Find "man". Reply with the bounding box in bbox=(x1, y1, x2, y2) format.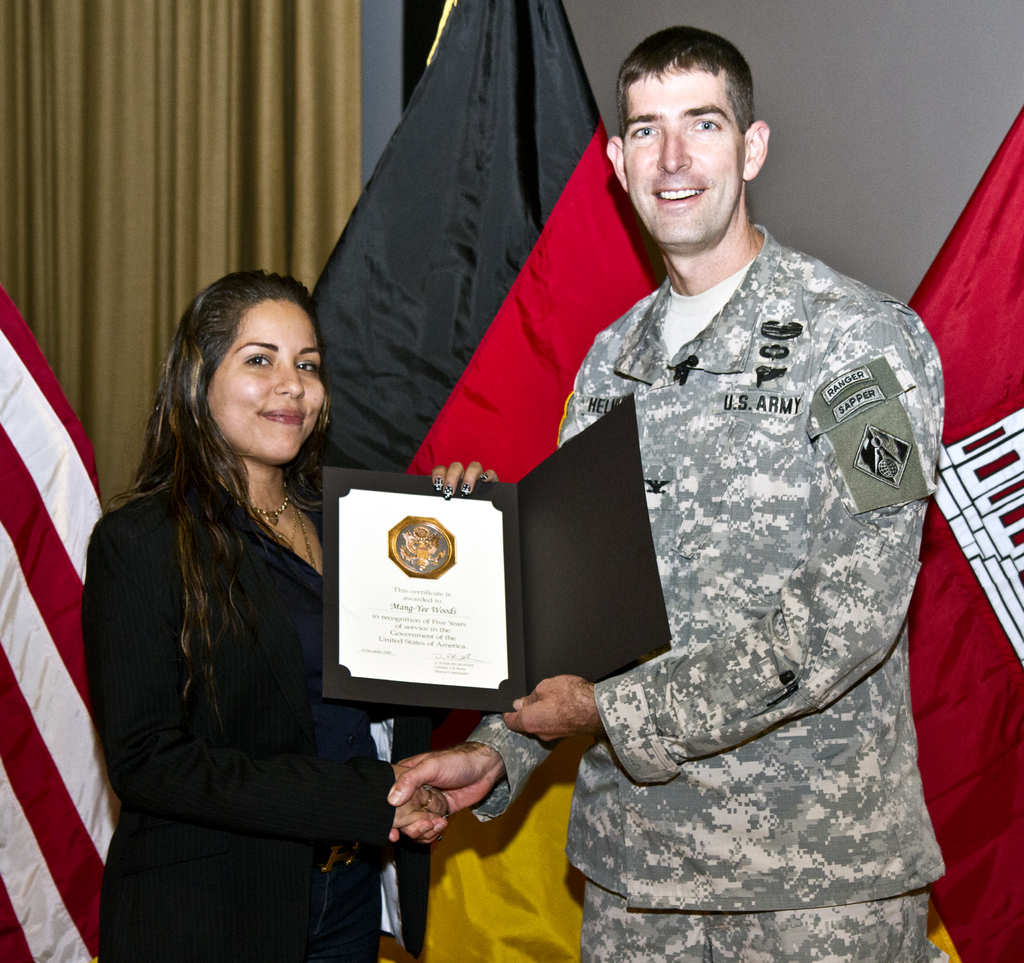
bbox=(433, 42, 949, 925).
